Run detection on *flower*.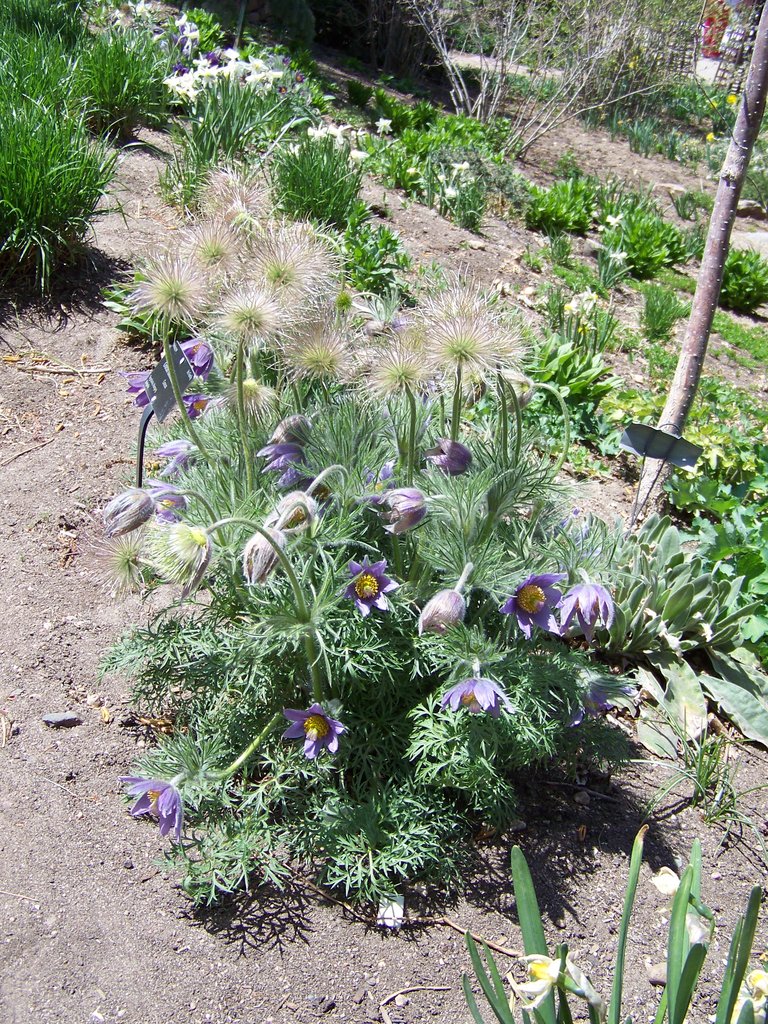
Result: box=[559, 579, 619, 634].
